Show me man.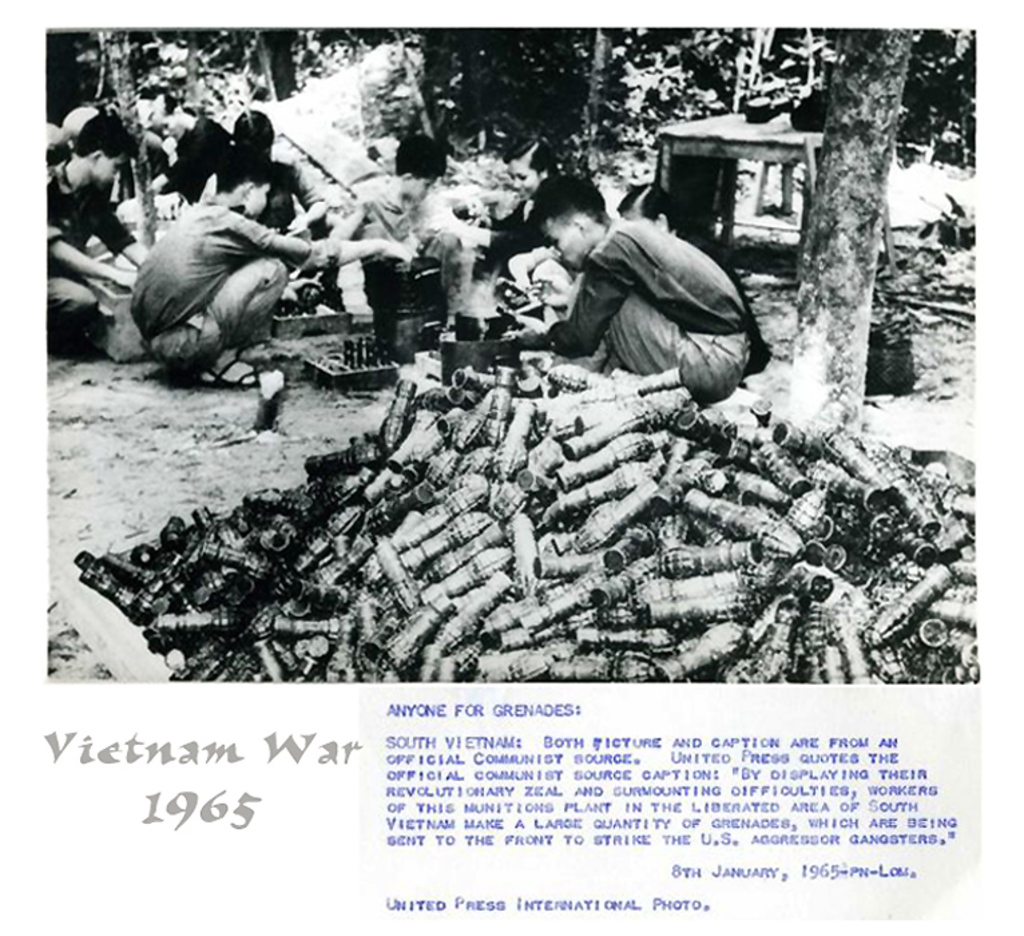
man is here: [left=552, top=156, right=769, bottom=394].
